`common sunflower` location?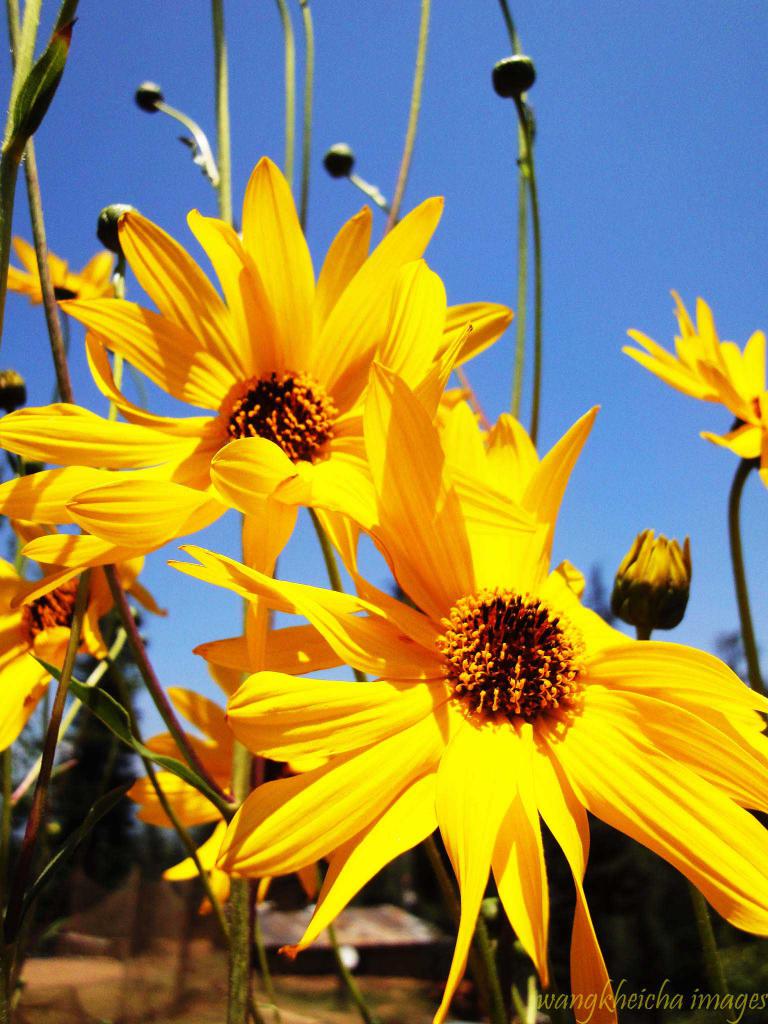
(left=0, top=496, right=157, bottom=764)
